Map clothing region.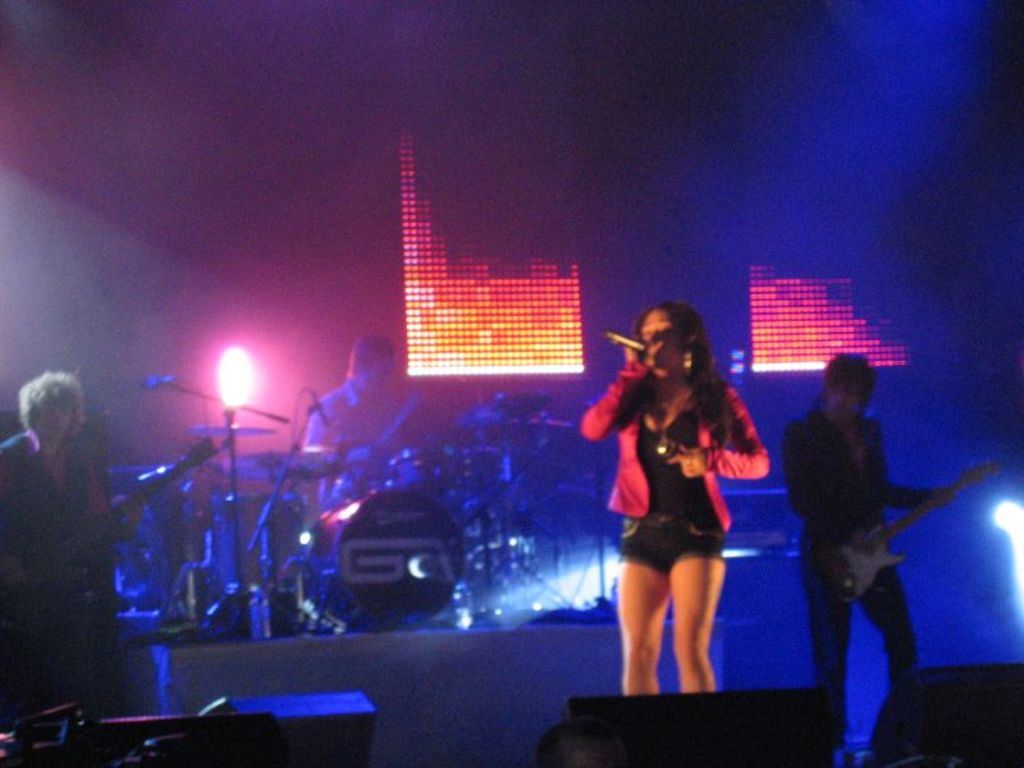
Mapped to [0,425,123,721].
